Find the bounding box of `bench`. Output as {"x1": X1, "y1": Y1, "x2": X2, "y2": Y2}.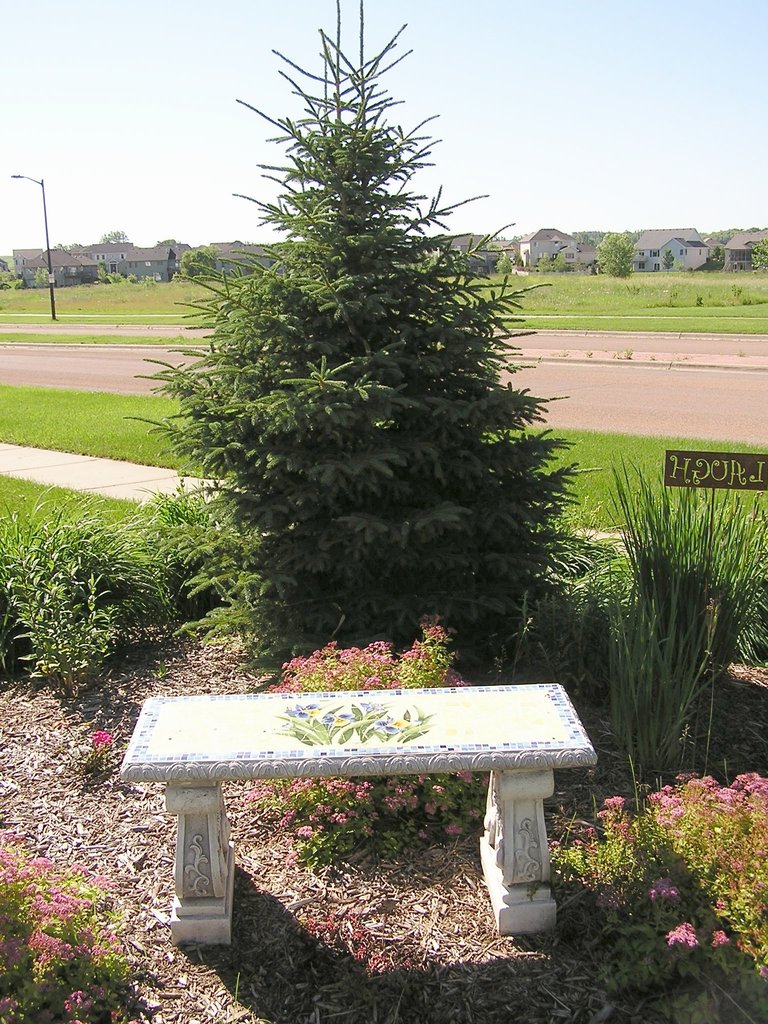
{"x1": 131, "y1": 683, "x2": 568, "y2": 920}.
